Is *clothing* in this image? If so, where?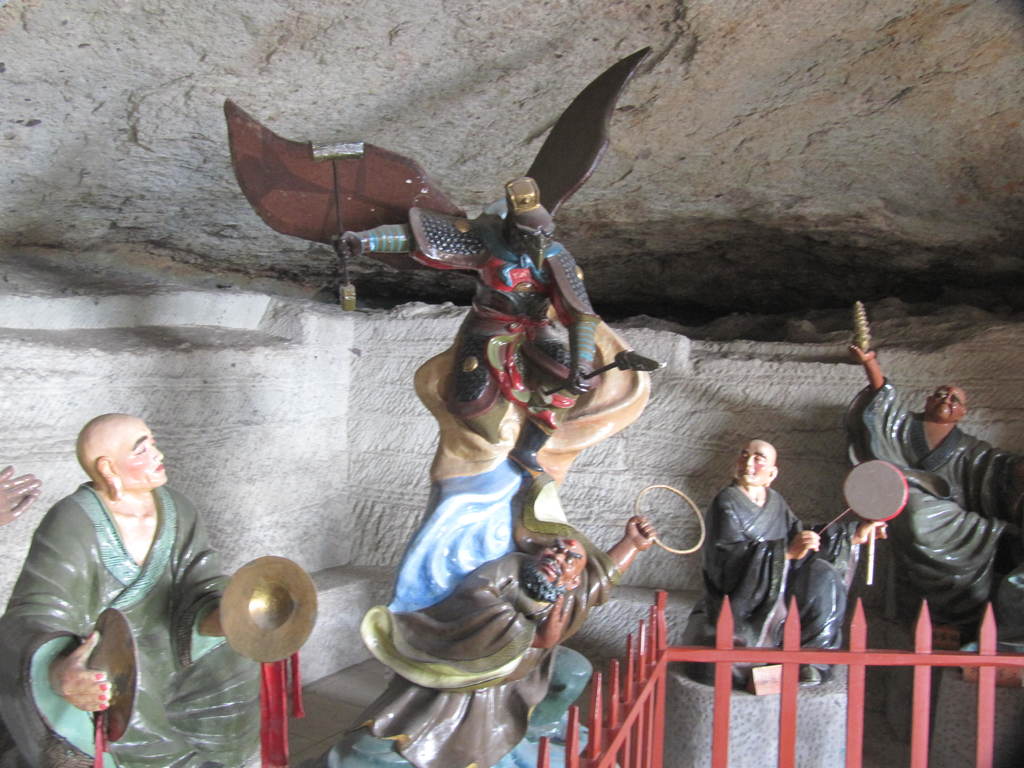
Yes, at (x1=696, y1=481, x2=861, y2=685).
